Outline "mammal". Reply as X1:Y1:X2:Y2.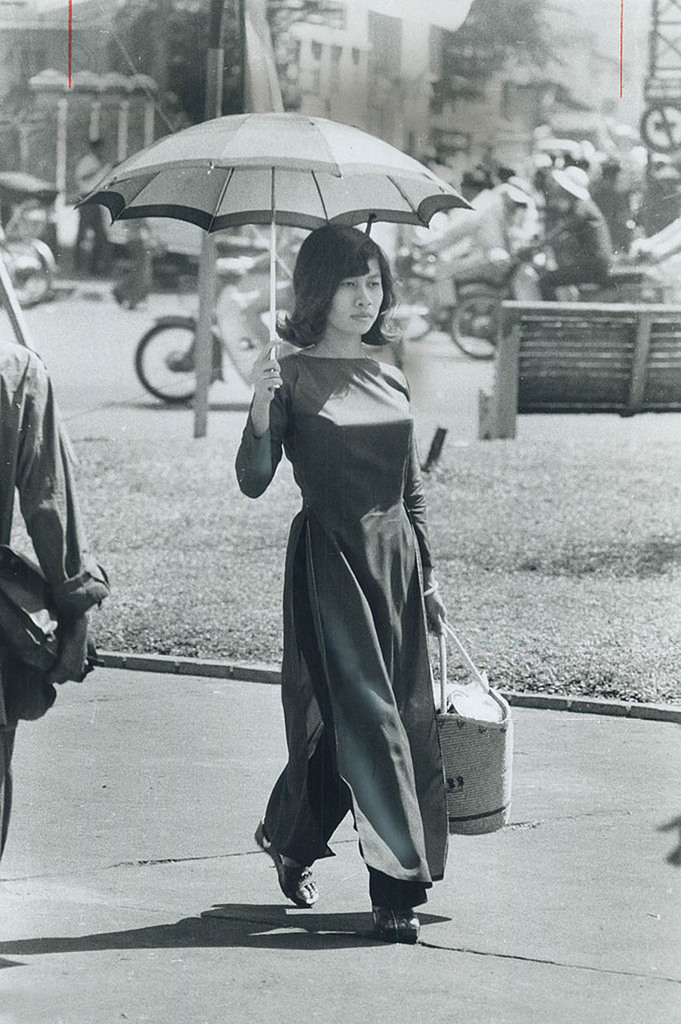
518:161:613:306.
